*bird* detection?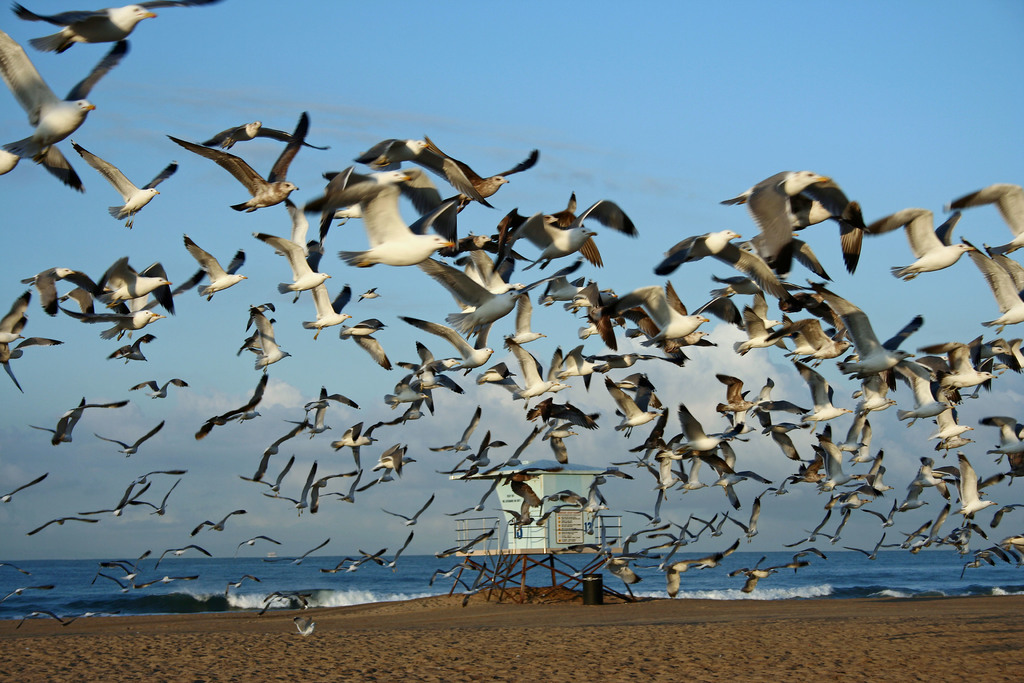
[10, 0, 226, 57]
